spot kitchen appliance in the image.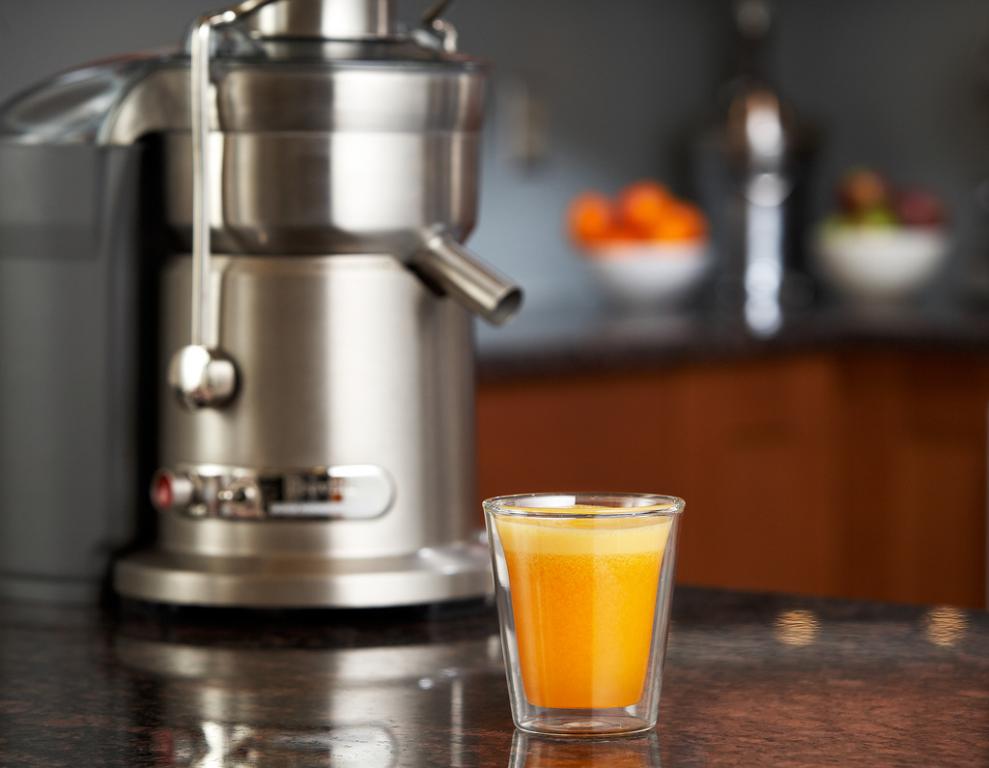
kitchen appliance found at [x1=482, y1=492, x2=689, y2=742].
